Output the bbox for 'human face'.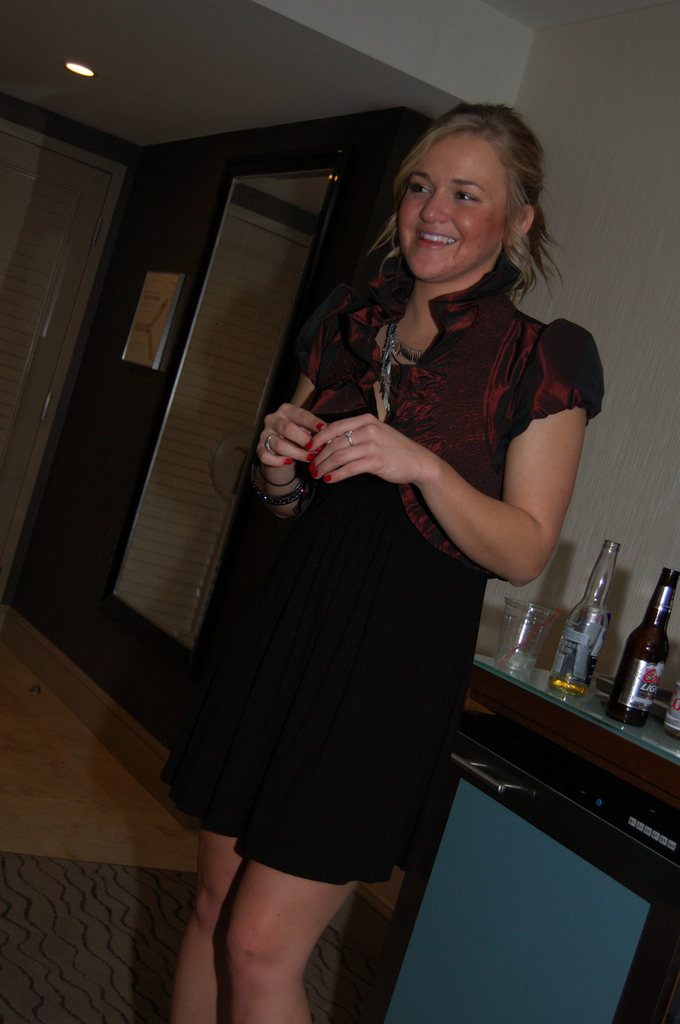
{"x1": 397, "y1": 130, "x2": 506, "y2": 282}.
